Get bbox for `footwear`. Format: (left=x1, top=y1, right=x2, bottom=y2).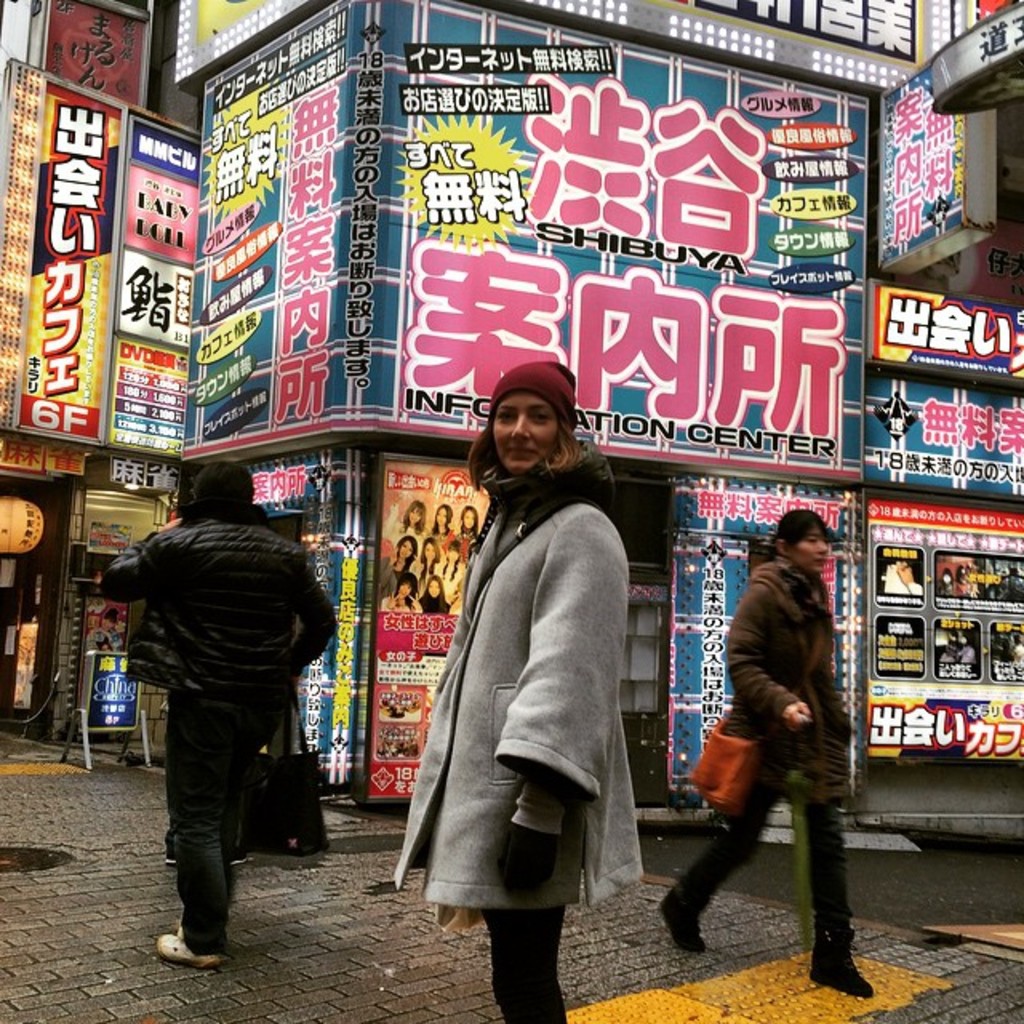
(left=173, top=907, right=189, bottom=936).
